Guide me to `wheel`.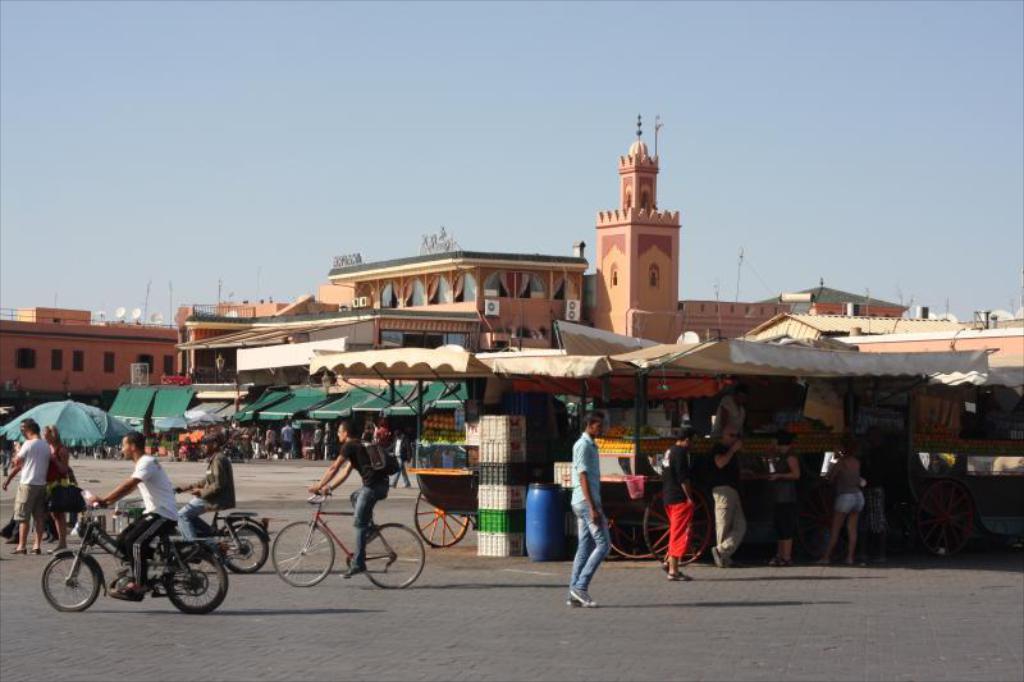
Guidance: <bbox>355, 519, 417, 596</bbox>.
